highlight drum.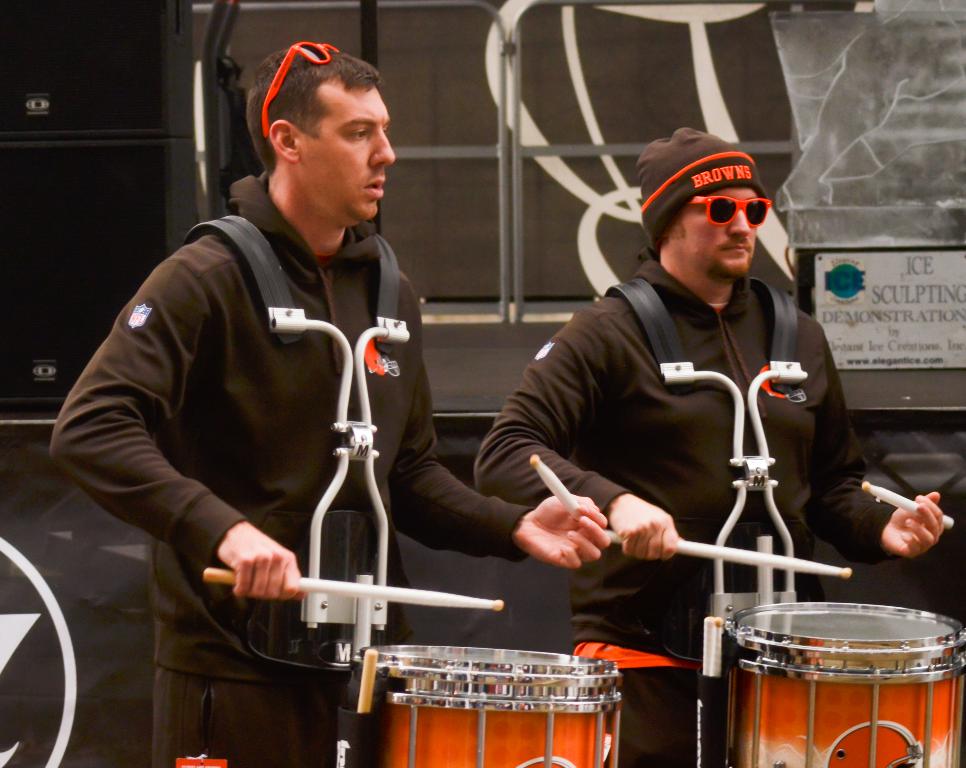
Highlighted region: BBox(360, 645, 624, 767).
